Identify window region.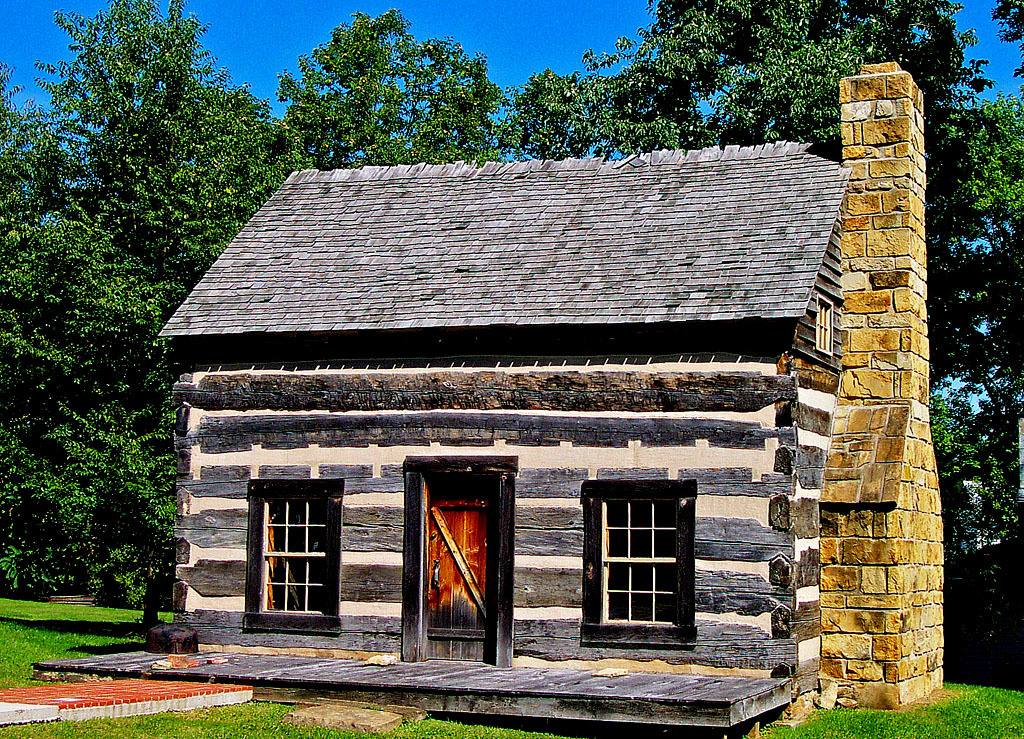
Region: <bbox>256, 483, 349, 632</bbox>.
